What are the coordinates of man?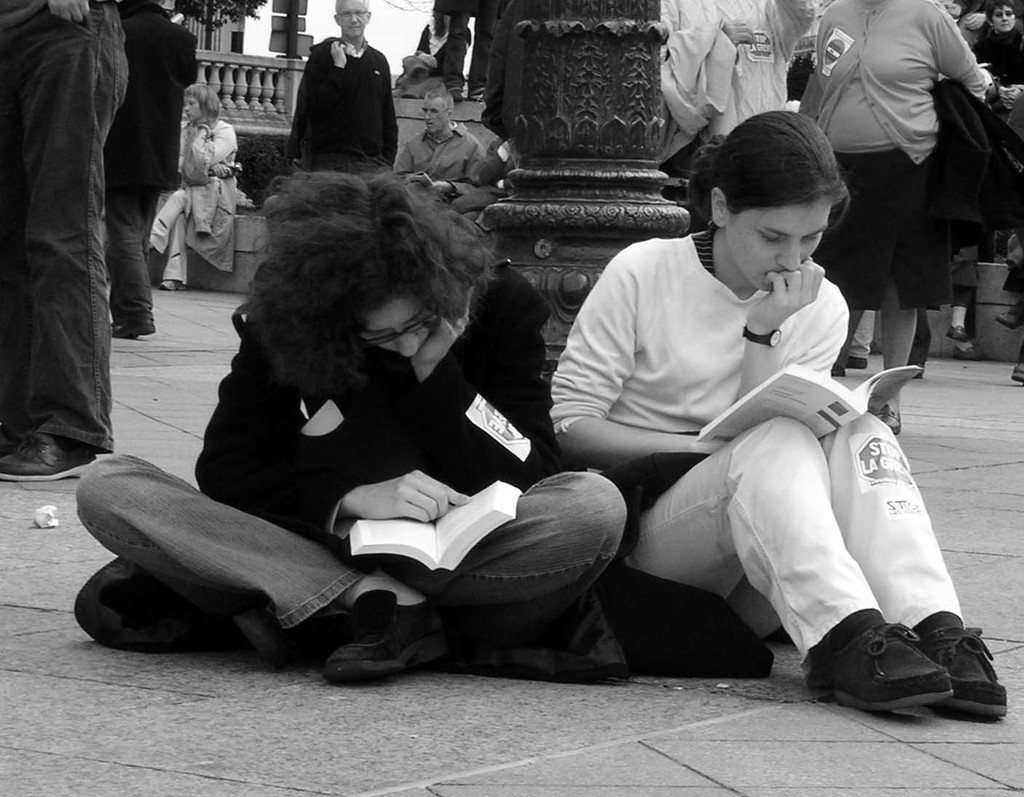
<bbox>386, 84, 487, 221</bbox>.
